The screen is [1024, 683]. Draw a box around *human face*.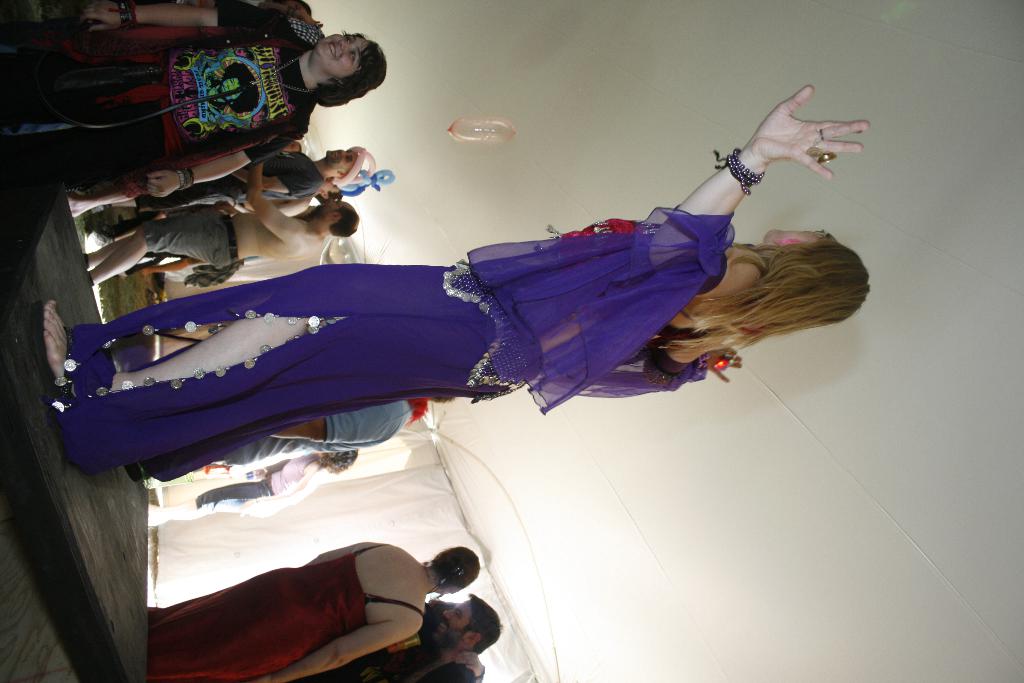
(312,33,371,77).
